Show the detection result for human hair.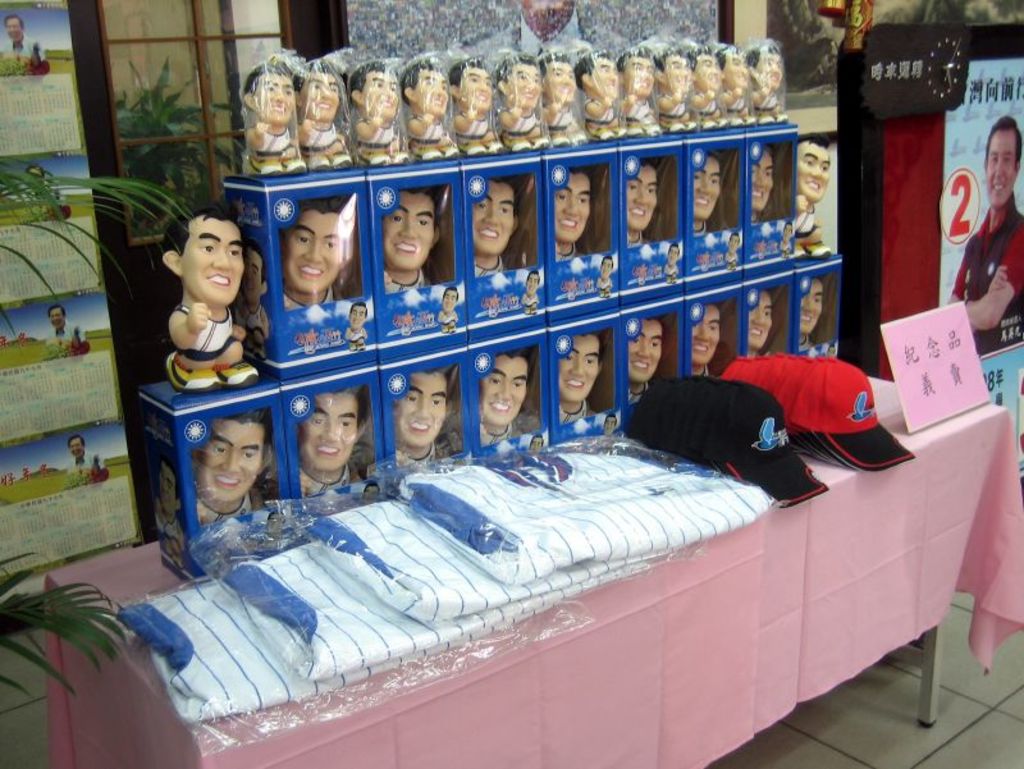
[x1=713, y1=42, x2=742, y2=72].
